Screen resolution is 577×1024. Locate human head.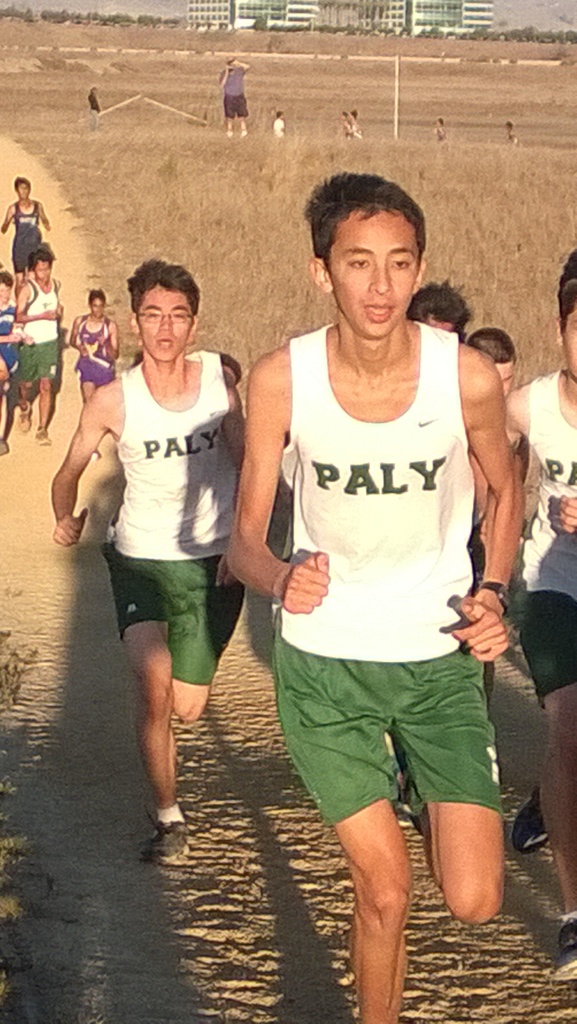
(465,326,518,398).
